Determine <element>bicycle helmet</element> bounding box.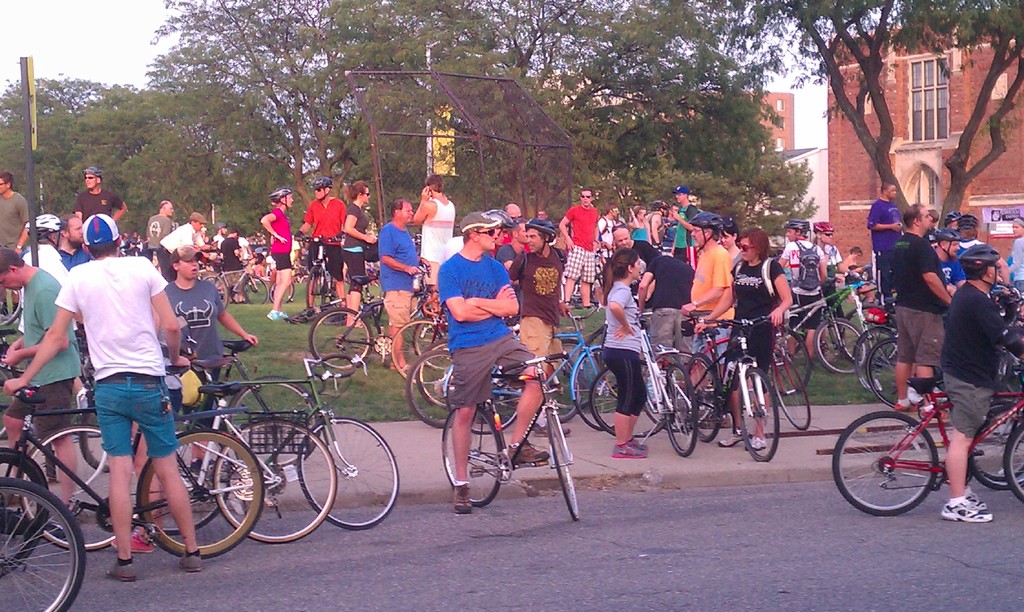
Determined: [left=957, top=245, right=998, bottom=278].
